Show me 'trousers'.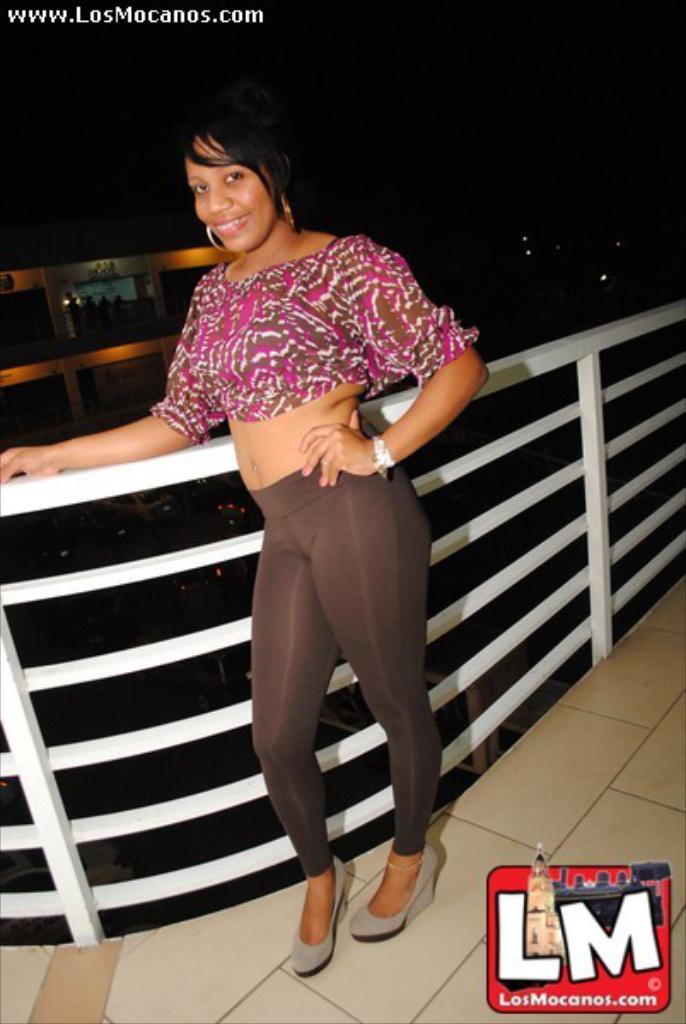
'trousers' is here: (254,565,457,915).
